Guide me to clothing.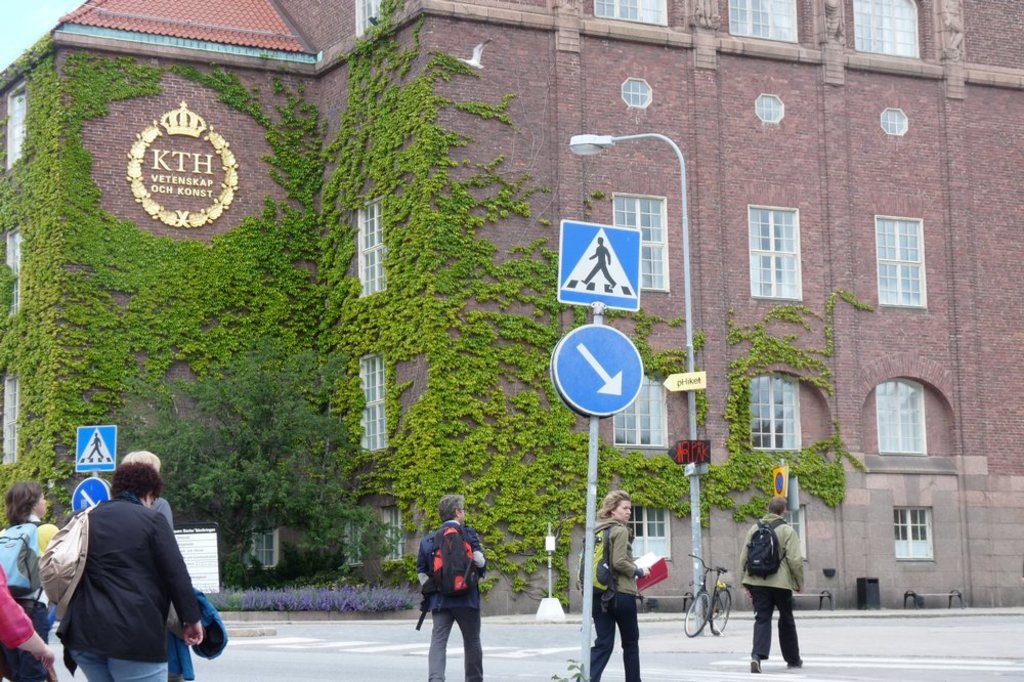
Guidance: x1=573 y1=518 x2=648 y2=681.
